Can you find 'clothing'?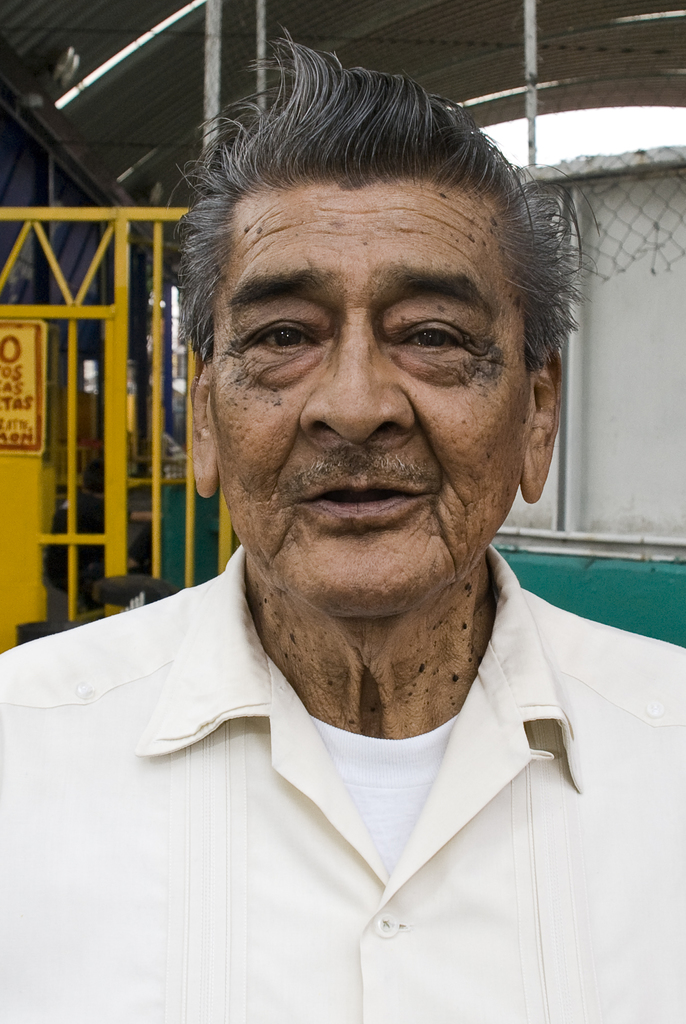
Yes, bounding box: [left=3, top=565, right=635, bottom=978].
